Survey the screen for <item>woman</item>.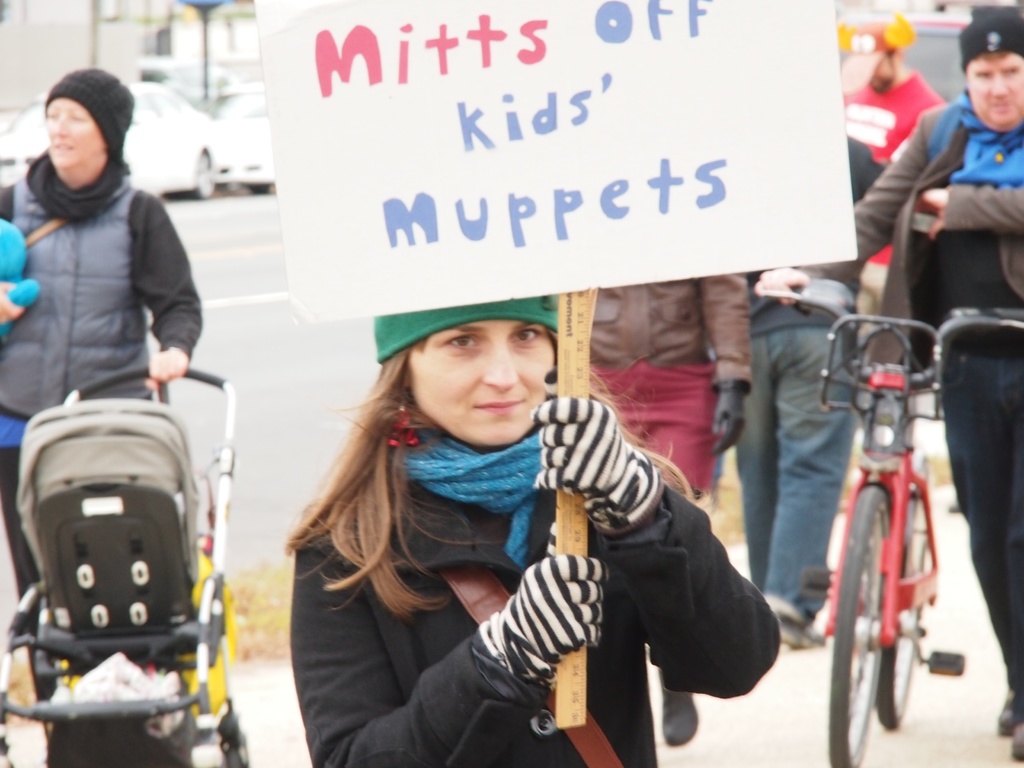
Survey found: pyautogui.locateOnScreen(223, 282, 876, 758).
